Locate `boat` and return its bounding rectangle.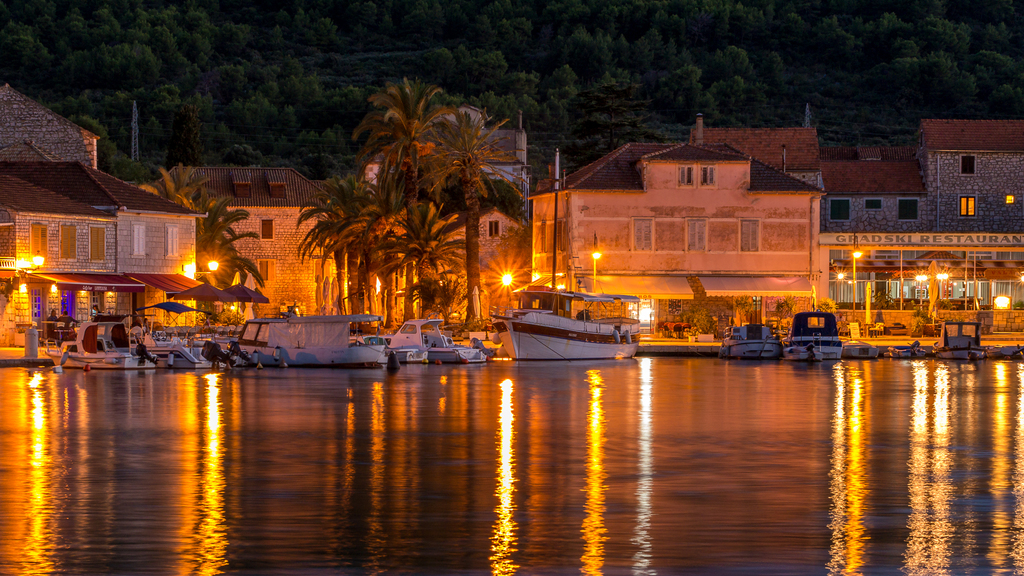
{"x1": 892, "y1": 339, "x2": 922, "y2": 358}.
